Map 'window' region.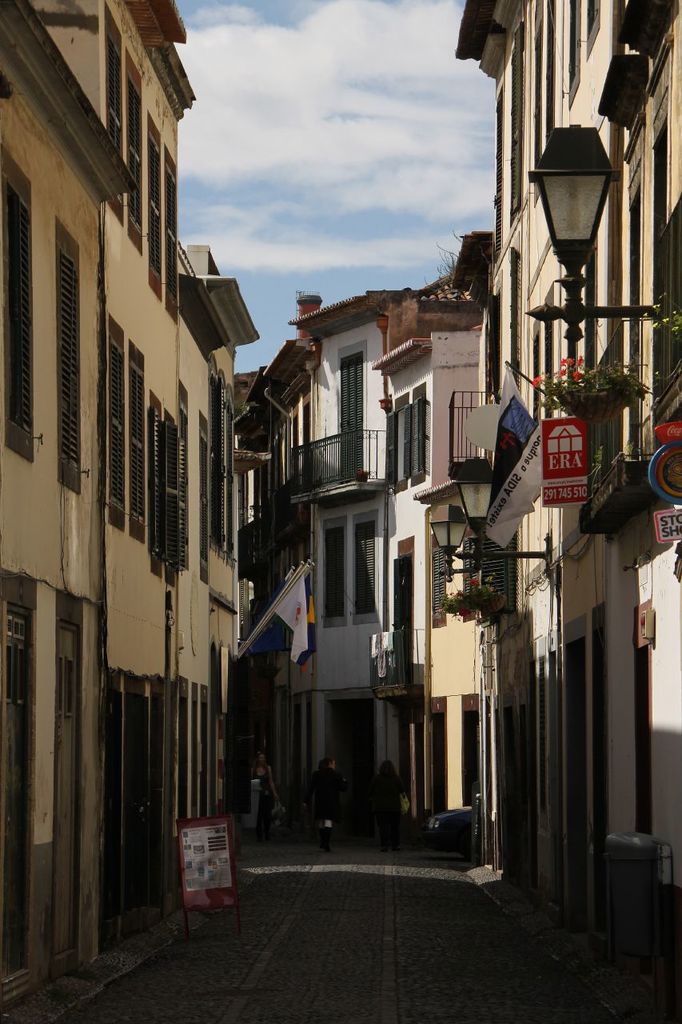
Mapped to rect(126, 50, 145, 250).
